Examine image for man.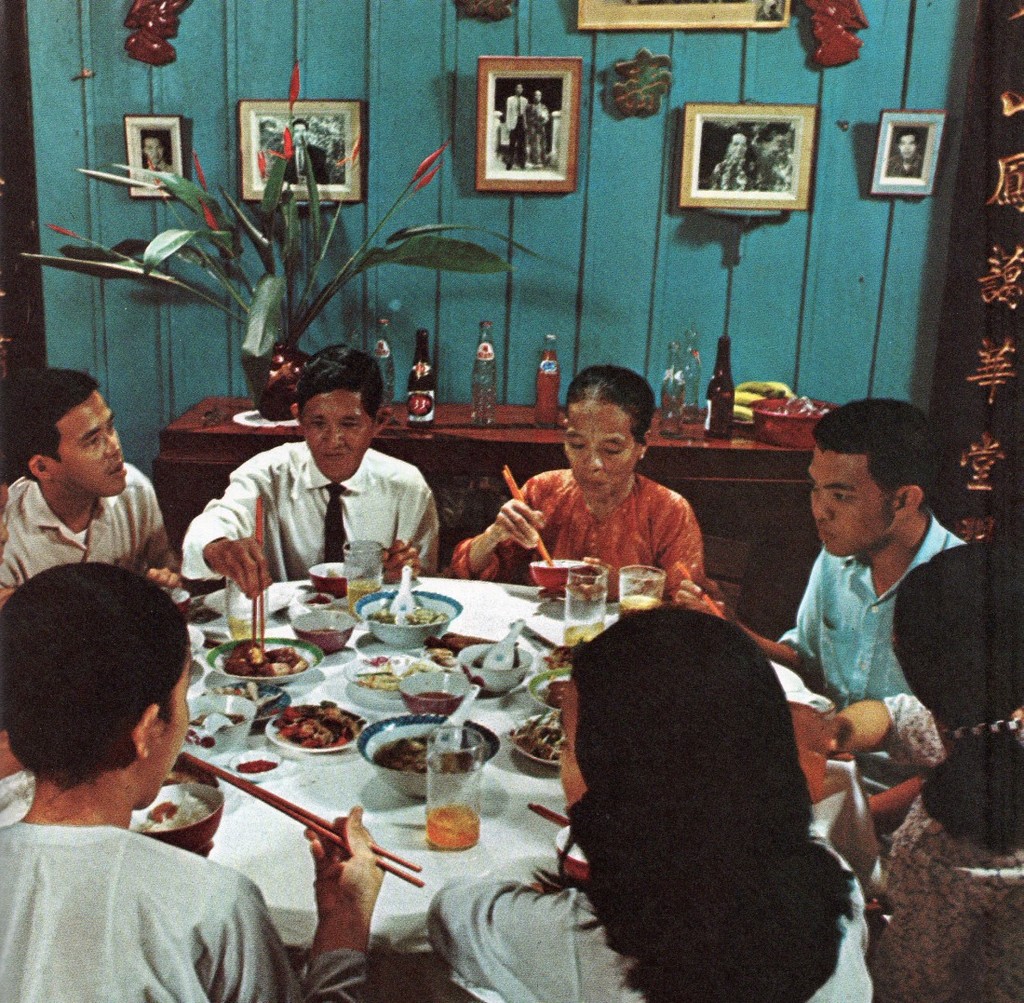
Examination result: <bbox>133, 131, 168, 179</bbox>.
